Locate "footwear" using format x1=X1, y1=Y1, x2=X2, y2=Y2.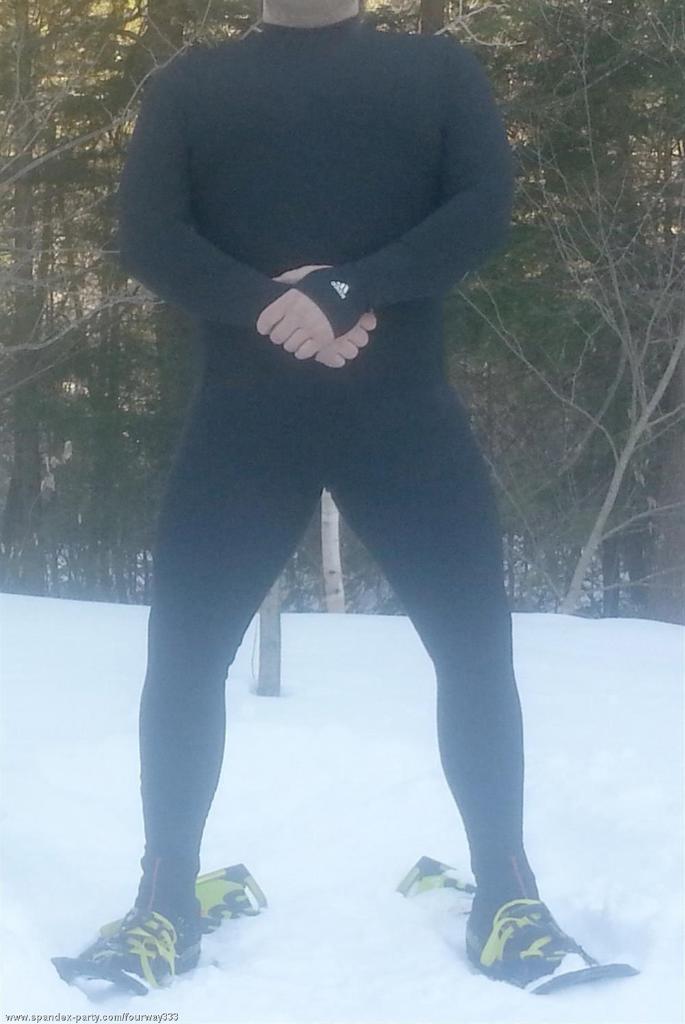
x1=469, y1=888, x2=614, y2=987.
